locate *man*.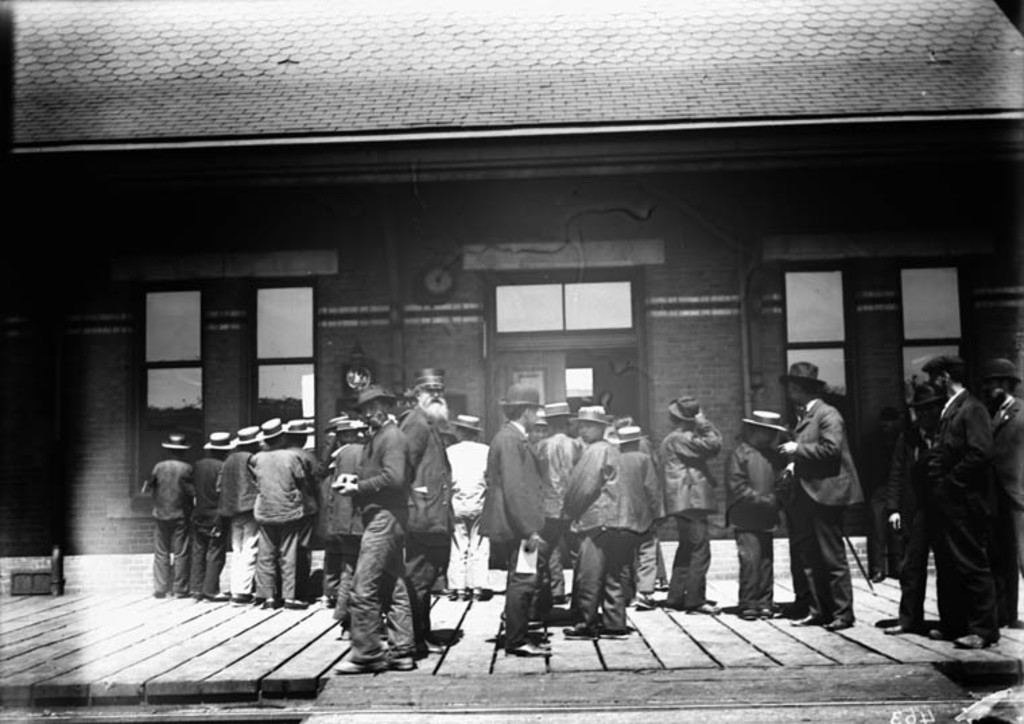
Bounding box: (x1=198, y1=422, x2=238, y2=601).
